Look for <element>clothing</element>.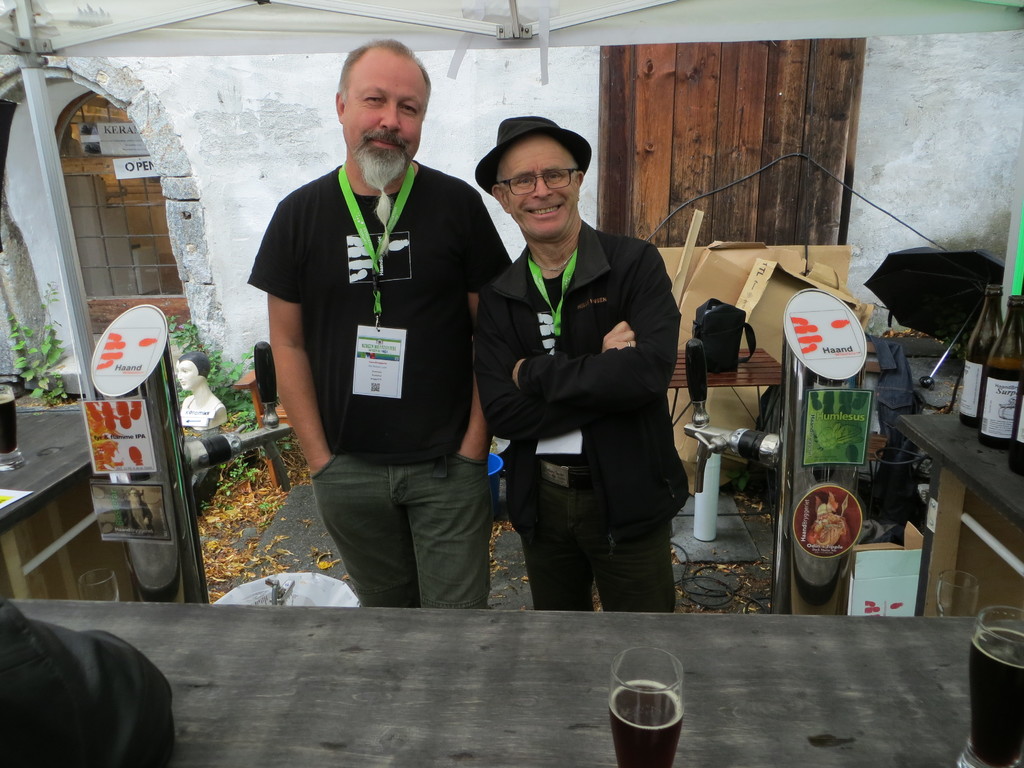
Found: 468 154 696 606.
